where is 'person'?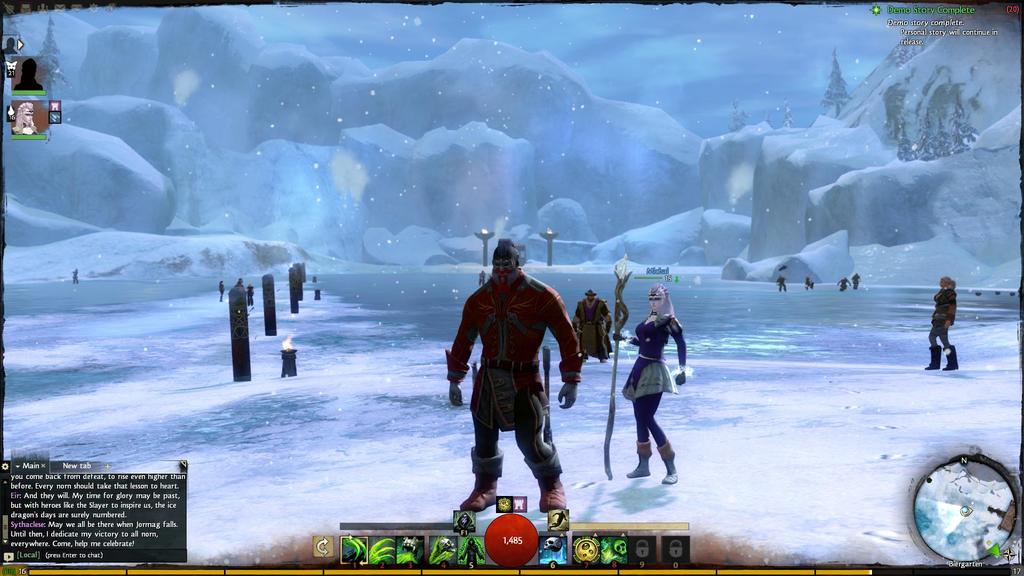
<region>776, 272, 790, 291</region>.
